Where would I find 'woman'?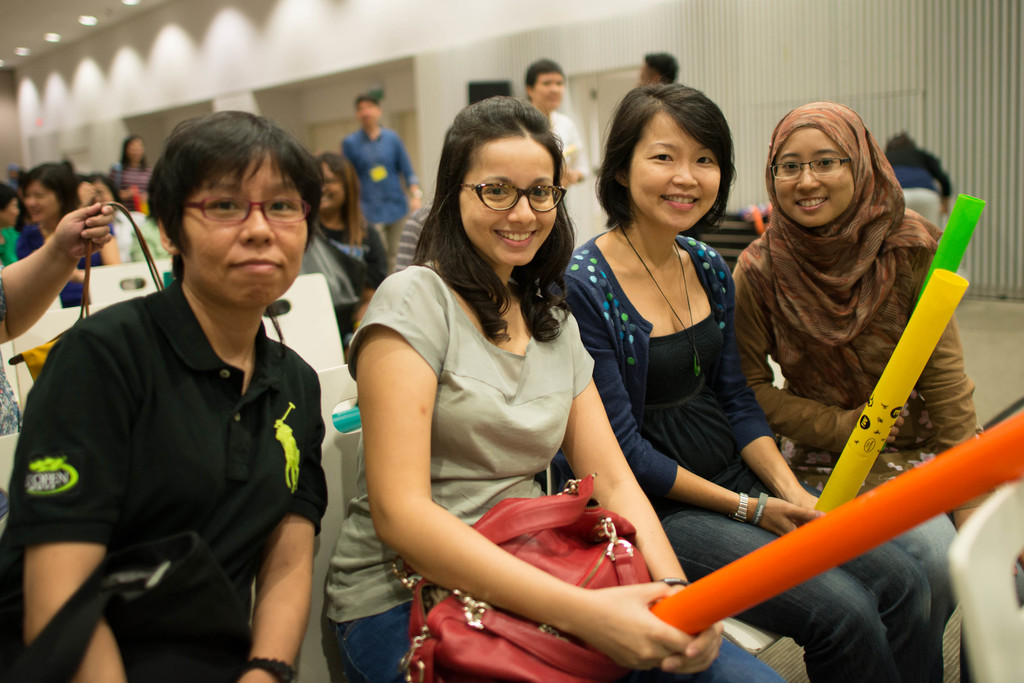
At {"x1": 725, "y1": 104, "x2": 976, "y2": 682}.
